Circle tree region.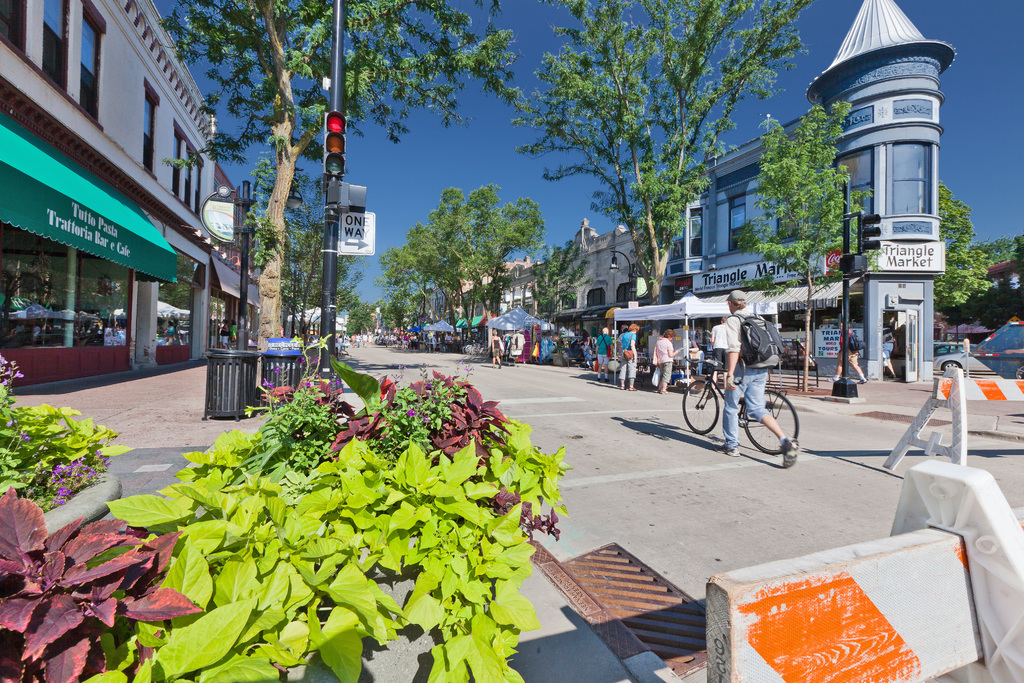
Region: rect(739, 97, 888, 406).
